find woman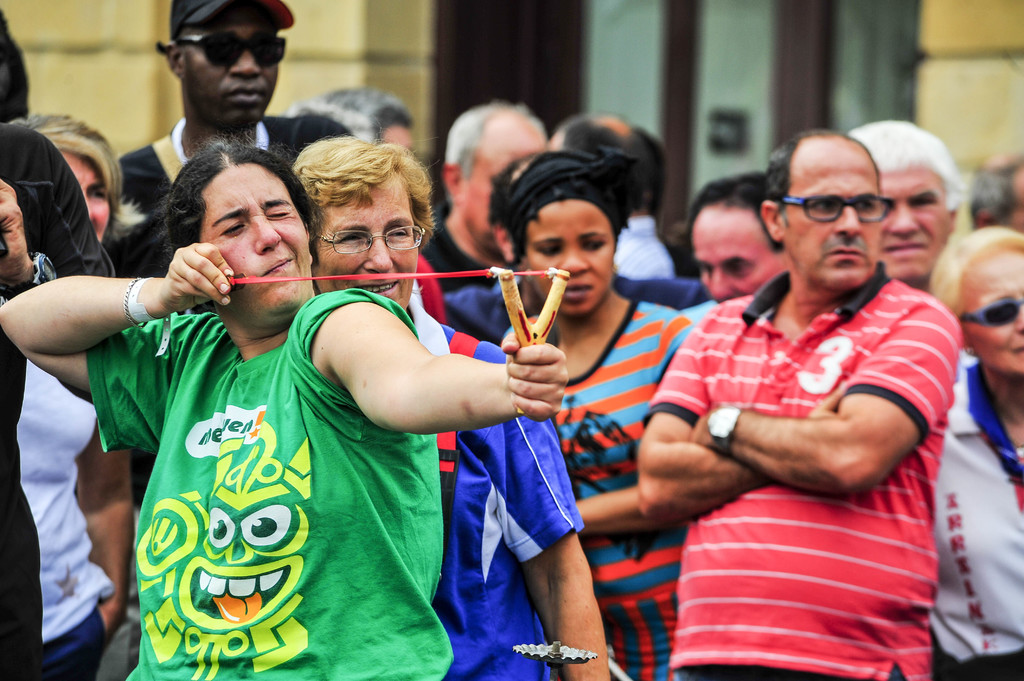
[932, 221, 1023, 680]
